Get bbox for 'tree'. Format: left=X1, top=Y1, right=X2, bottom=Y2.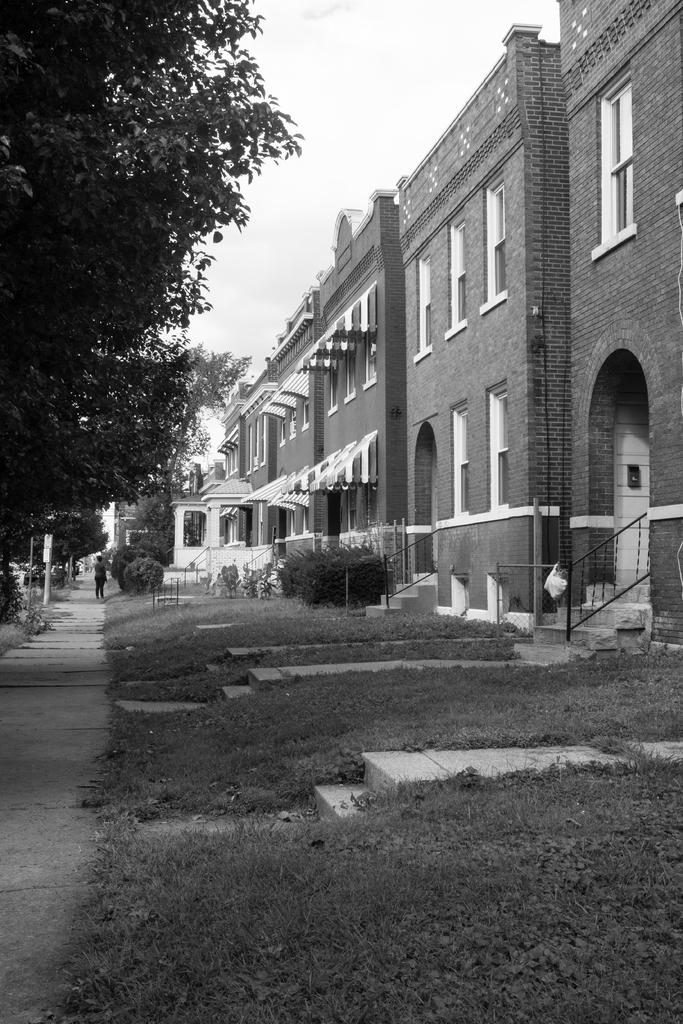
left=120, top=561, right=163, bottom=593.
